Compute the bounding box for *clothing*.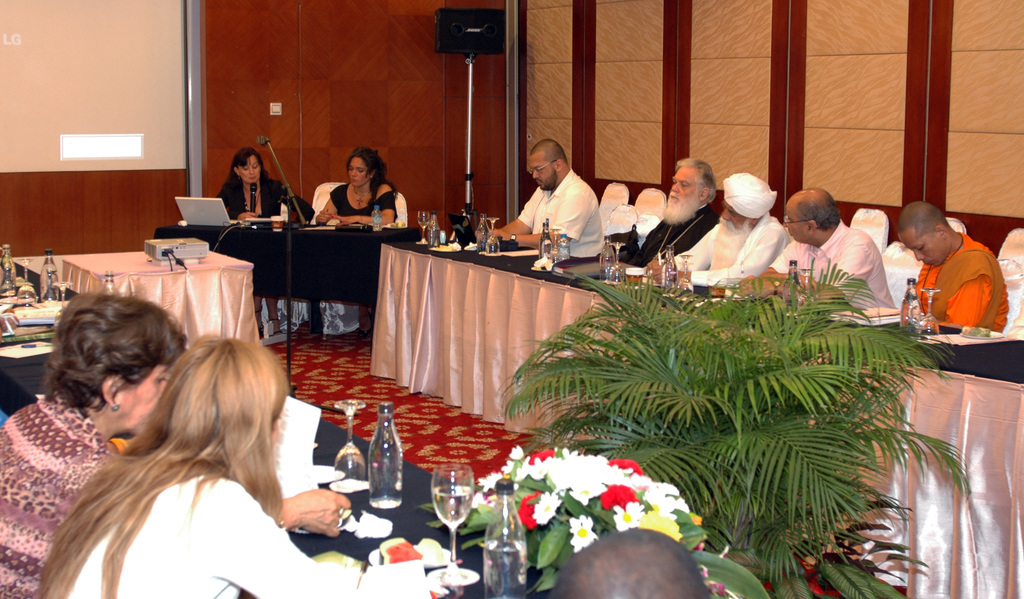
<bbox>515, 165, 610, 261</bbox>.
